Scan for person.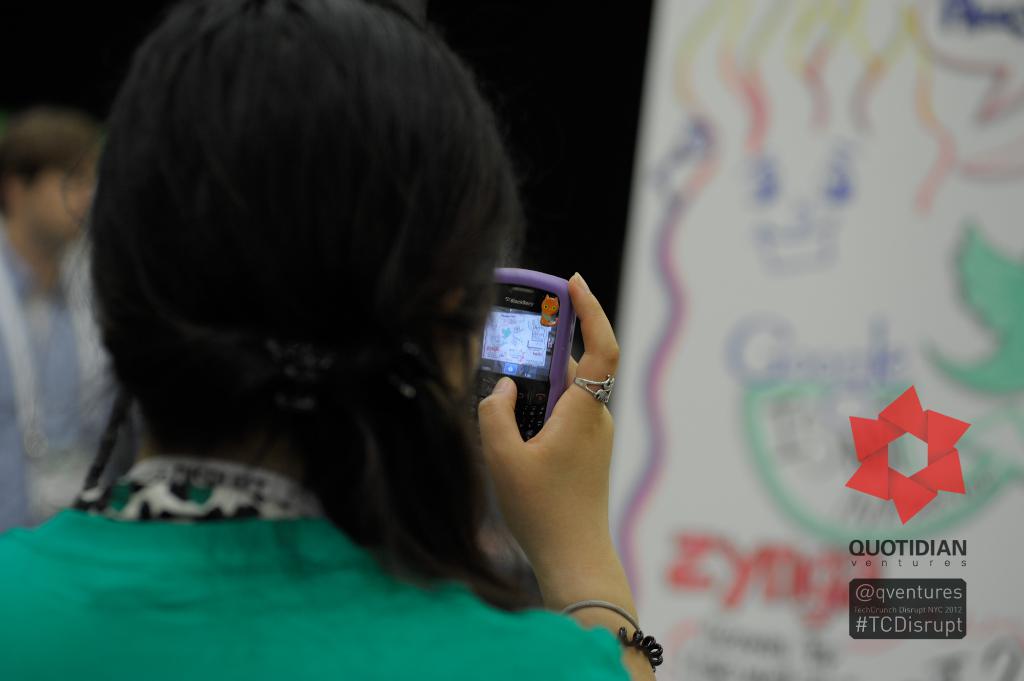
Scan result: <box>18,12,678,657</box>.
